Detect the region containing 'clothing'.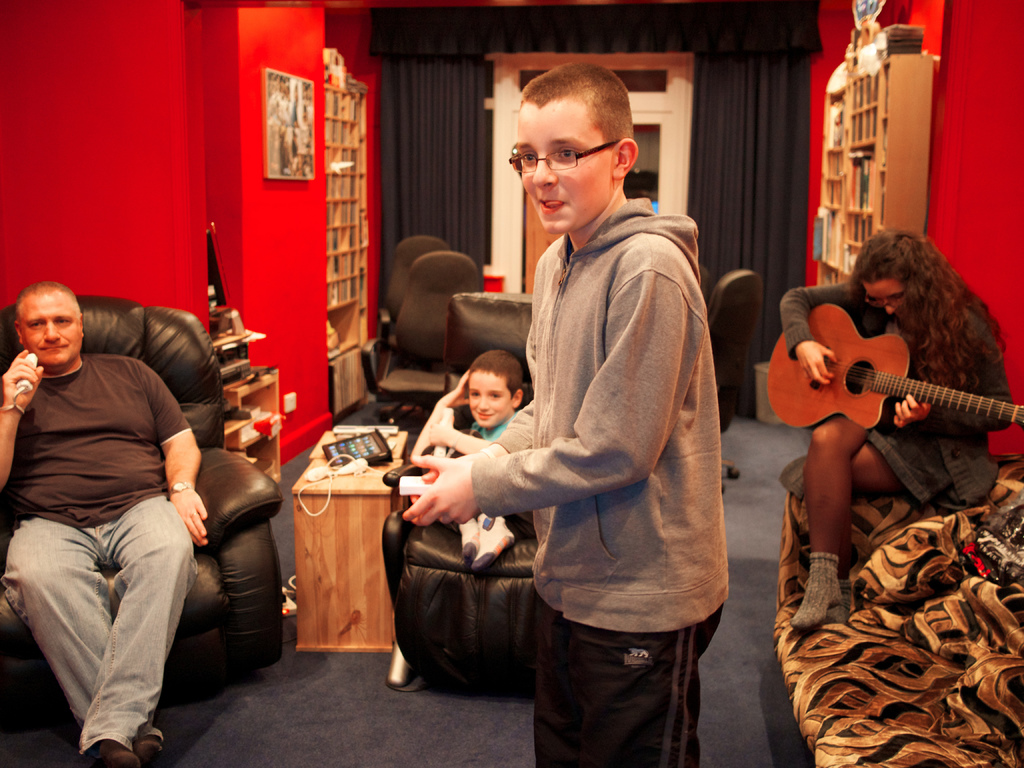
[left=534, top=593, right=725, bottom=766].
